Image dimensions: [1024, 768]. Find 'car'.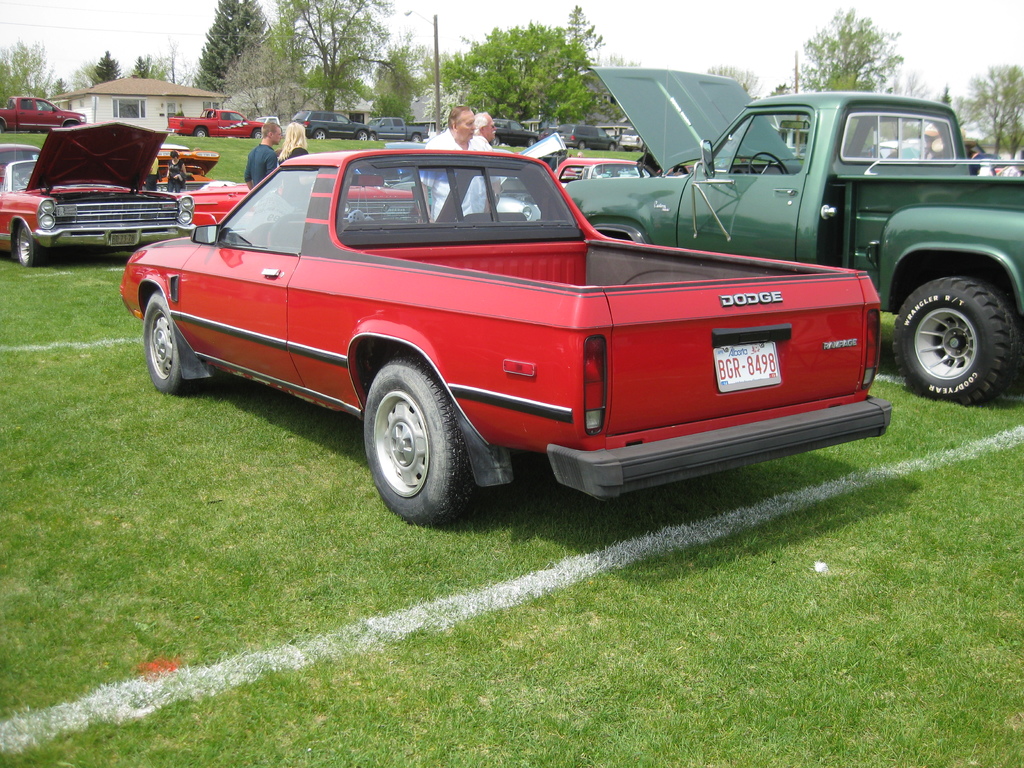
291:109:373:142.
